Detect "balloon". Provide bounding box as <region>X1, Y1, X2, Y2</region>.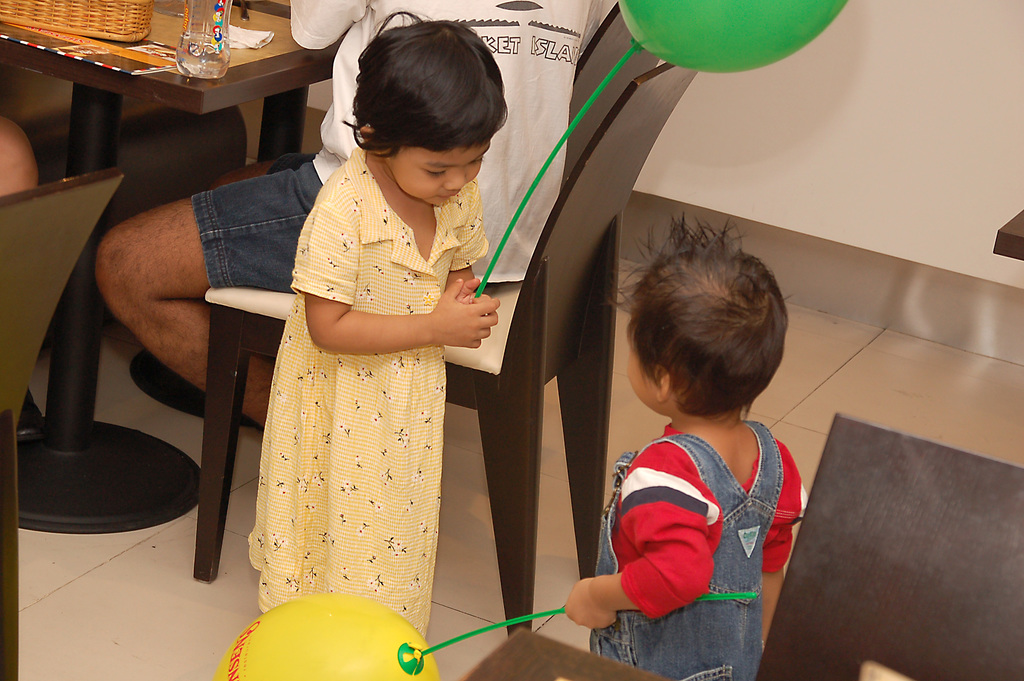
<region>614, 0, 845, 74</region>.
